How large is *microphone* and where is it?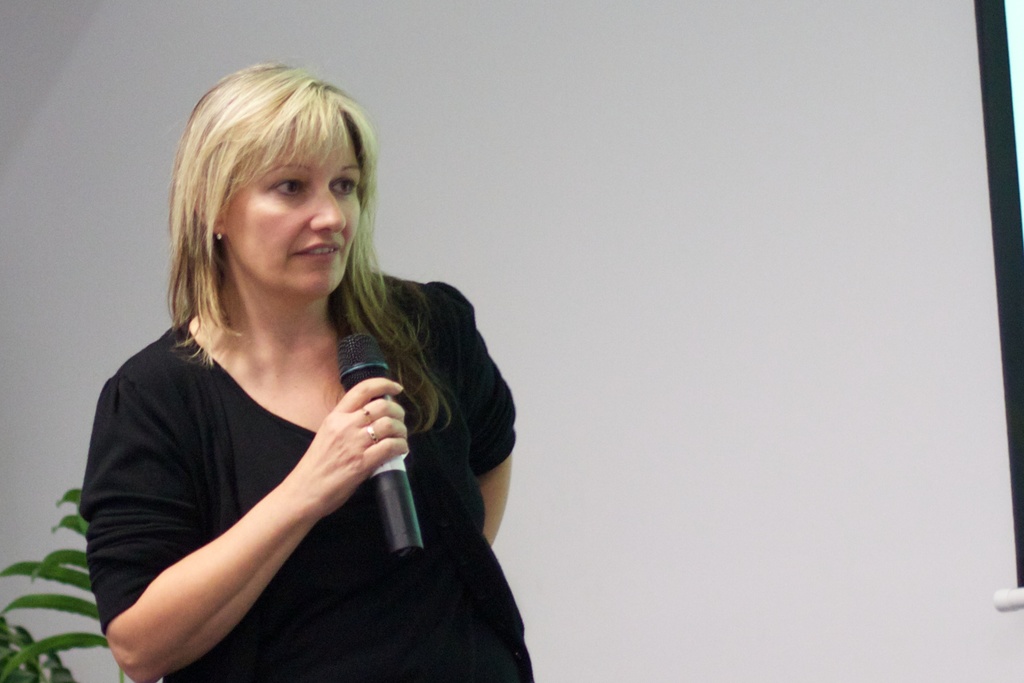
Bounding box: box(337, 322, 428, 570).
